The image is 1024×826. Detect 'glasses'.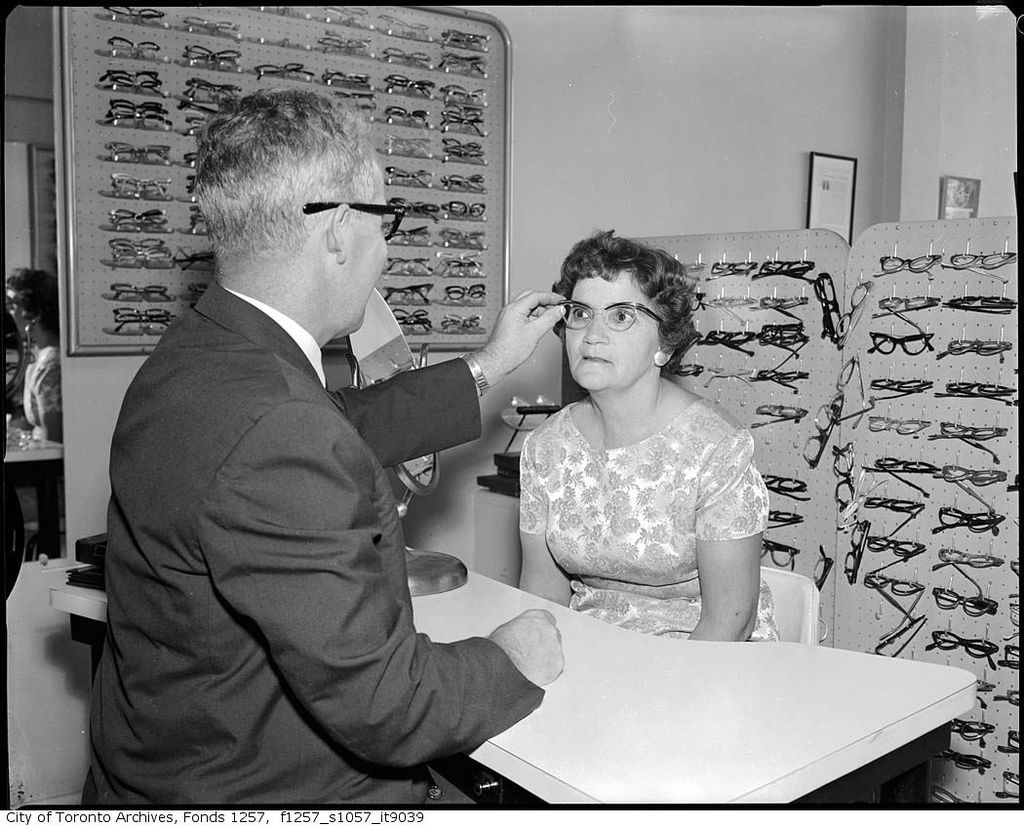
Detection: left=944, top=293, right=1016, bottom=312.
